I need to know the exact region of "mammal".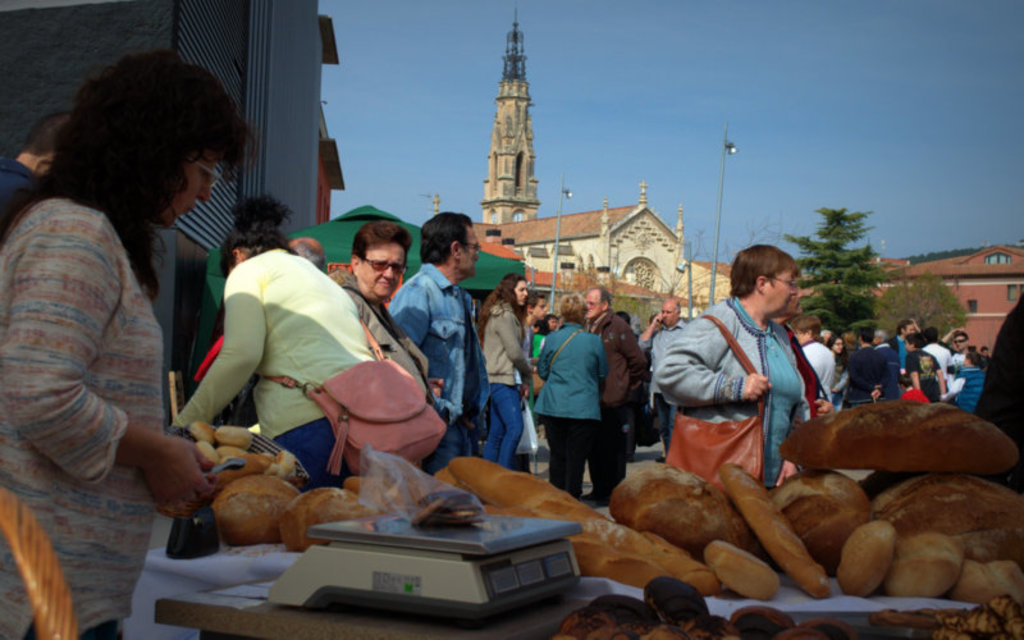
Region: (472,271,540,465).
